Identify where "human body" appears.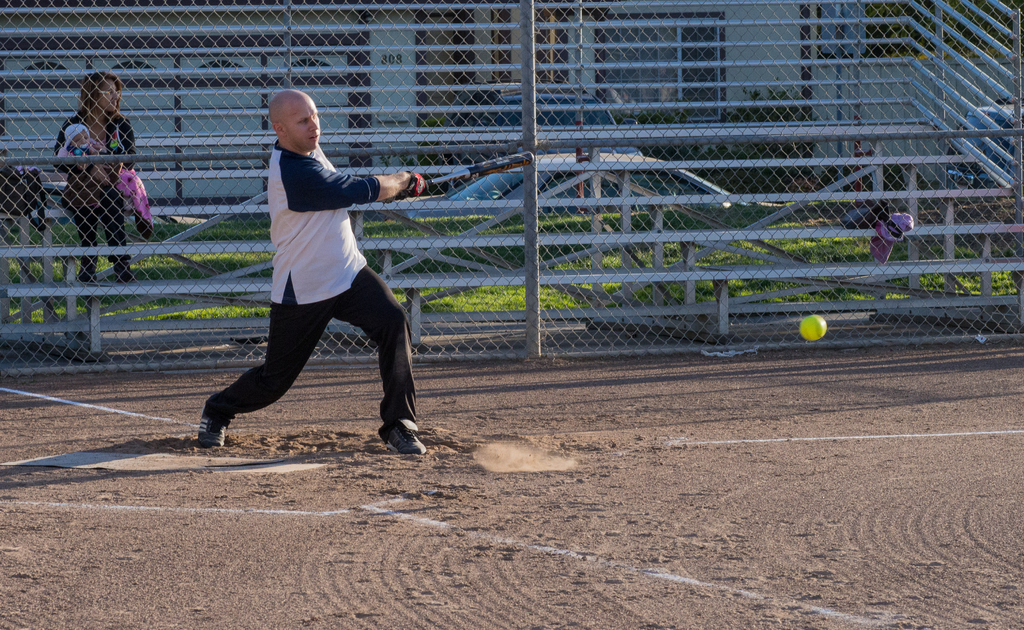
Appears at rect(64, 138, 123, 184).
